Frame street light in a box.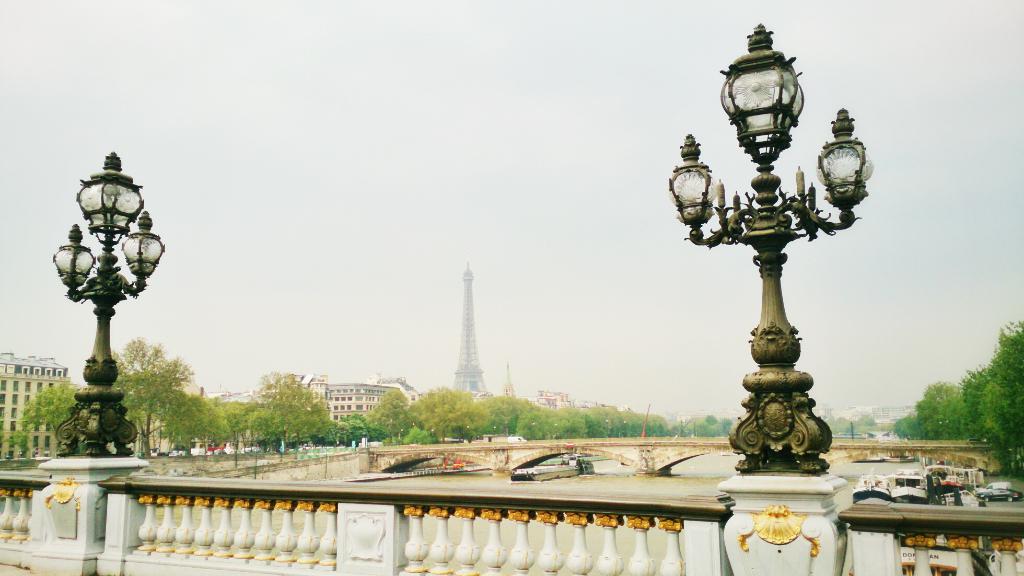
l=303, t=406, r=328, b=479.
